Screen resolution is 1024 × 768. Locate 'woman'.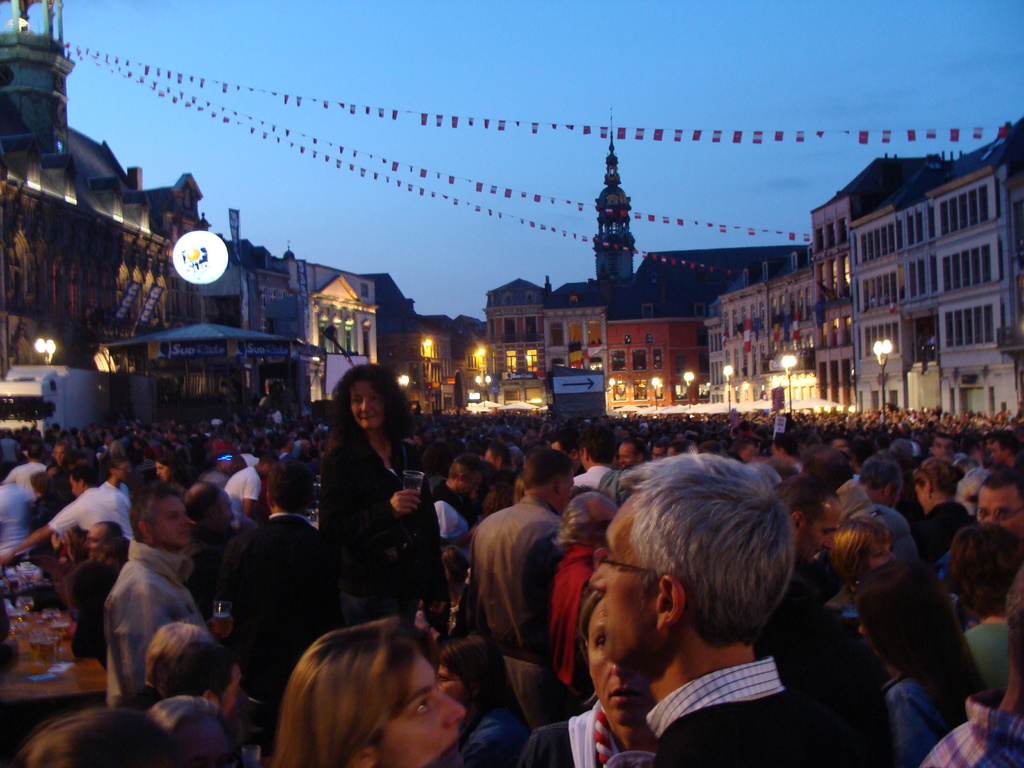
bbox=(155, 452, 196, 500).
